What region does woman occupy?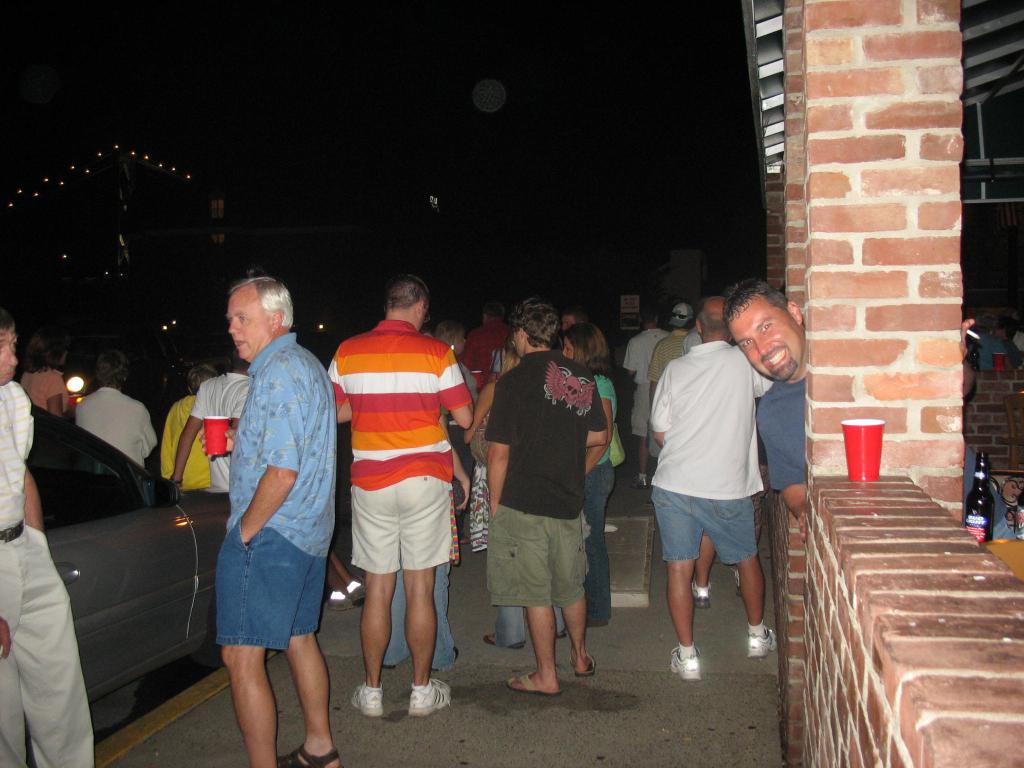
x1=460 y1=329 x2=522 y2=561.
